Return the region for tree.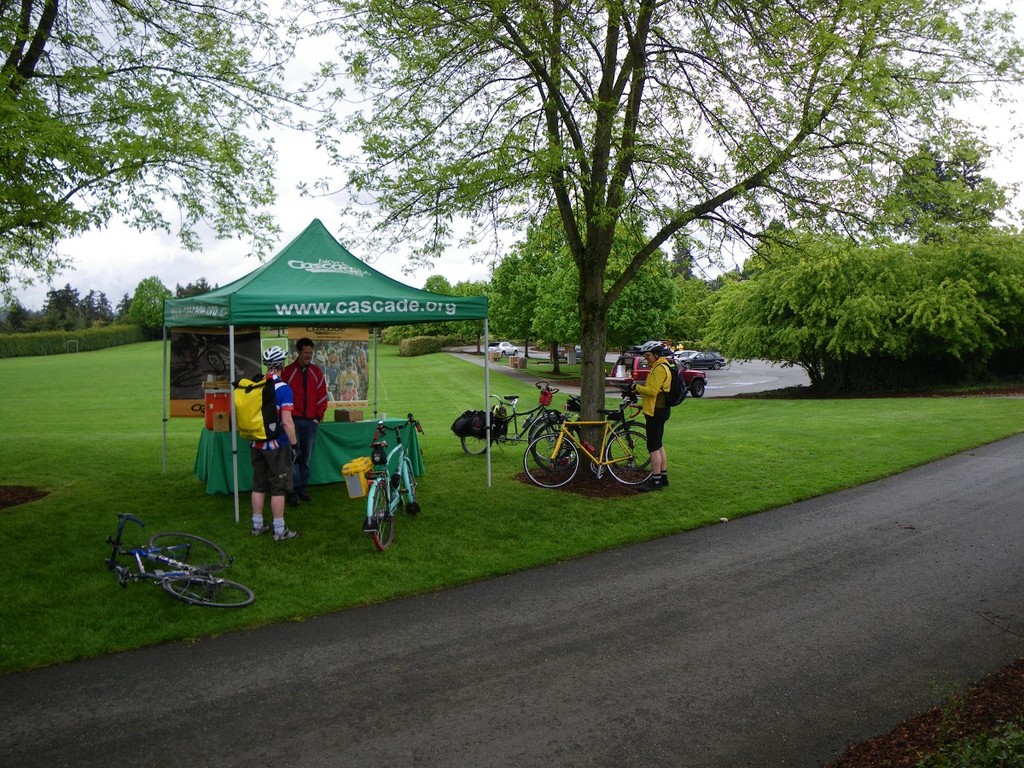
{"x1": 130, "y1": 271, "x2": 176, "y2": 327}.
